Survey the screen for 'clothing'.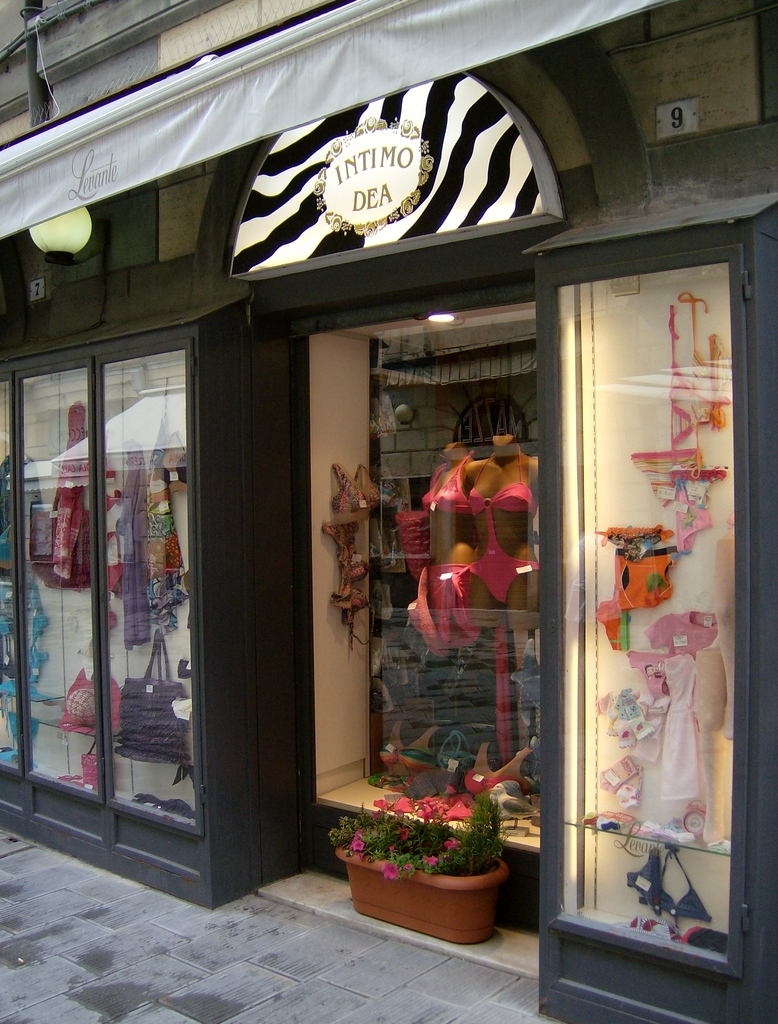
Survey found: <region>469, 441, 537, 605</region>.
